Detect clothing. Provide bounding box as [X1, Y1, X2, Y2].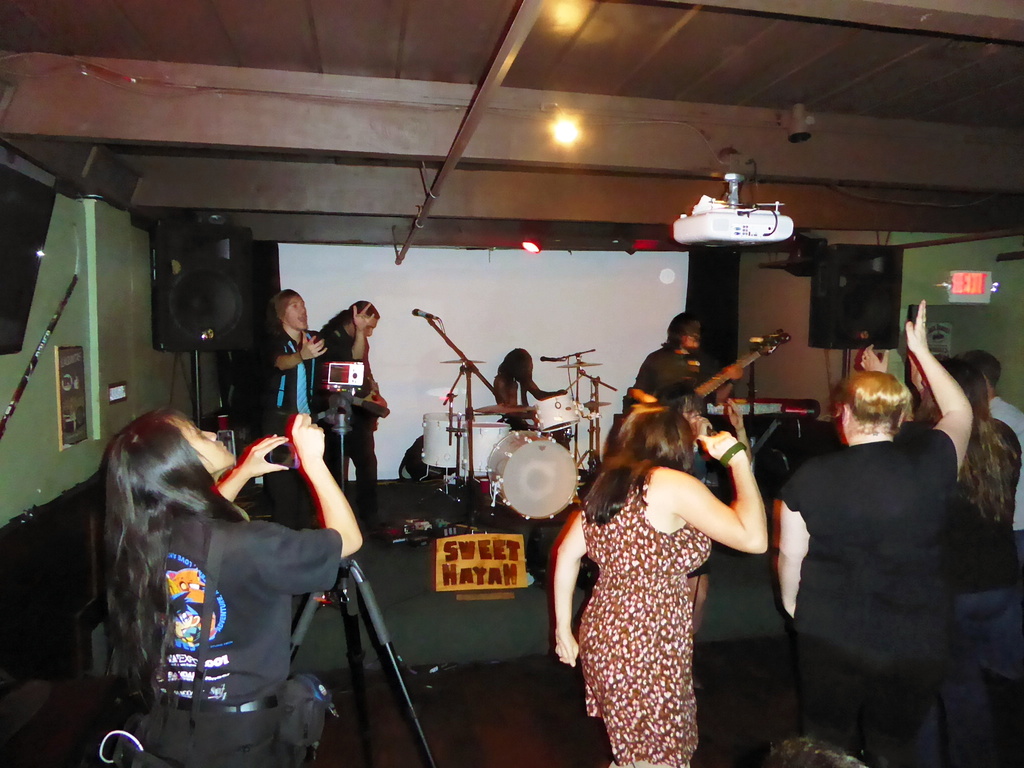
[257, 326, 348, 520].
